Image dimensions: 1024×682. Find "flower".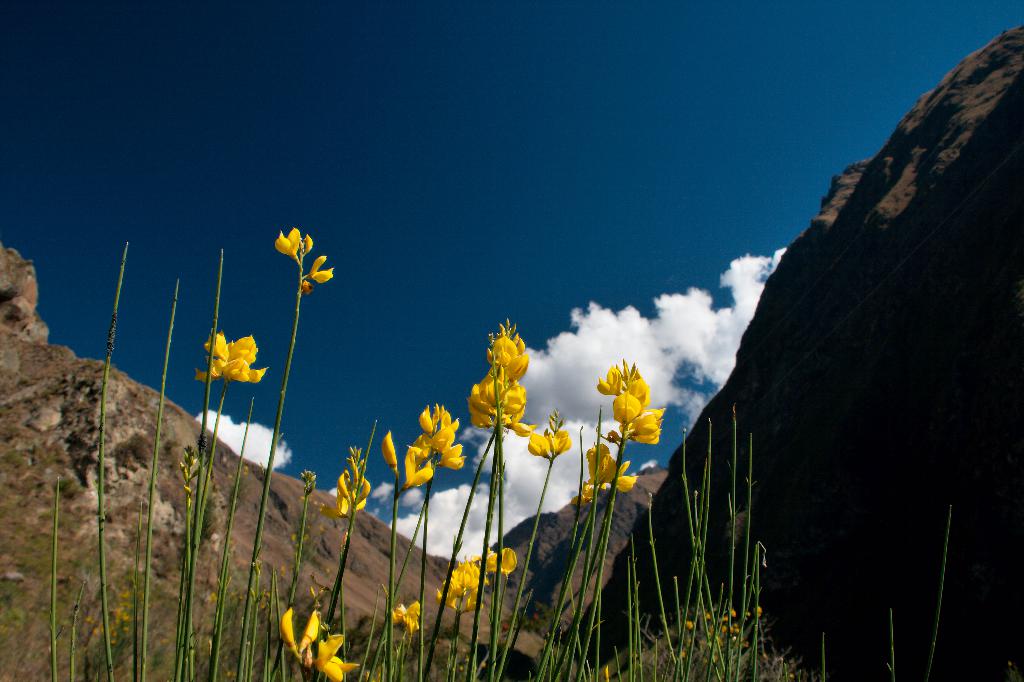
<box>274,226,315,261</box>.
